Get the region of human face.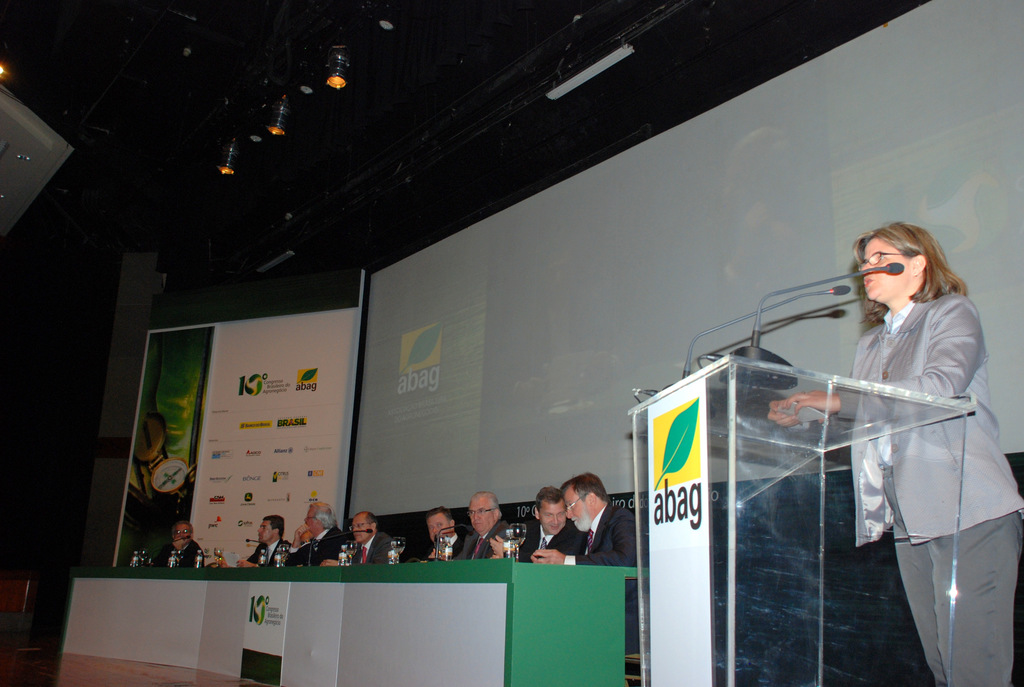
(left=257, top=521, right=271, bottom=543).
